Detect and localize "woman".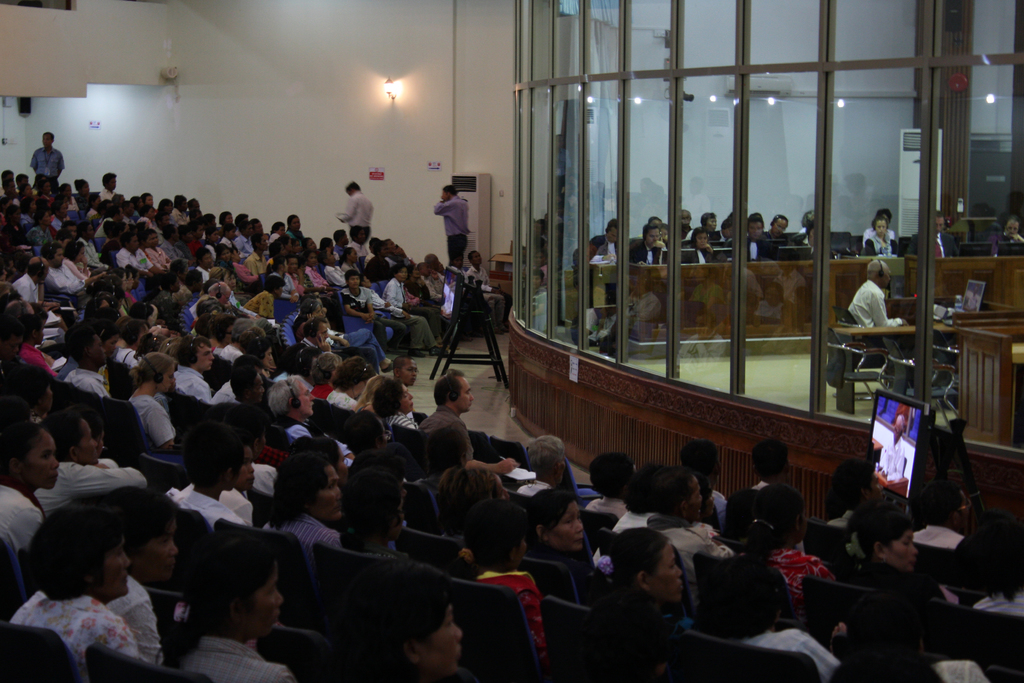
Localized at <region>38, 179, 51, 205</region>.
